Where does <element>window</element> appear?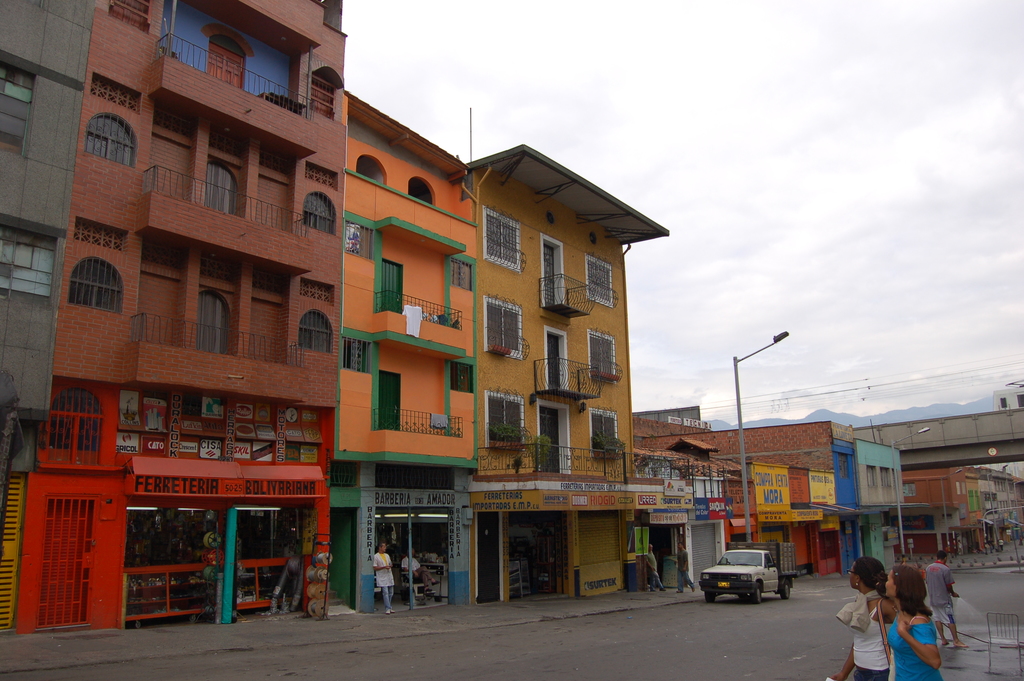
Appears at rect(65, 261, 126, 309).
